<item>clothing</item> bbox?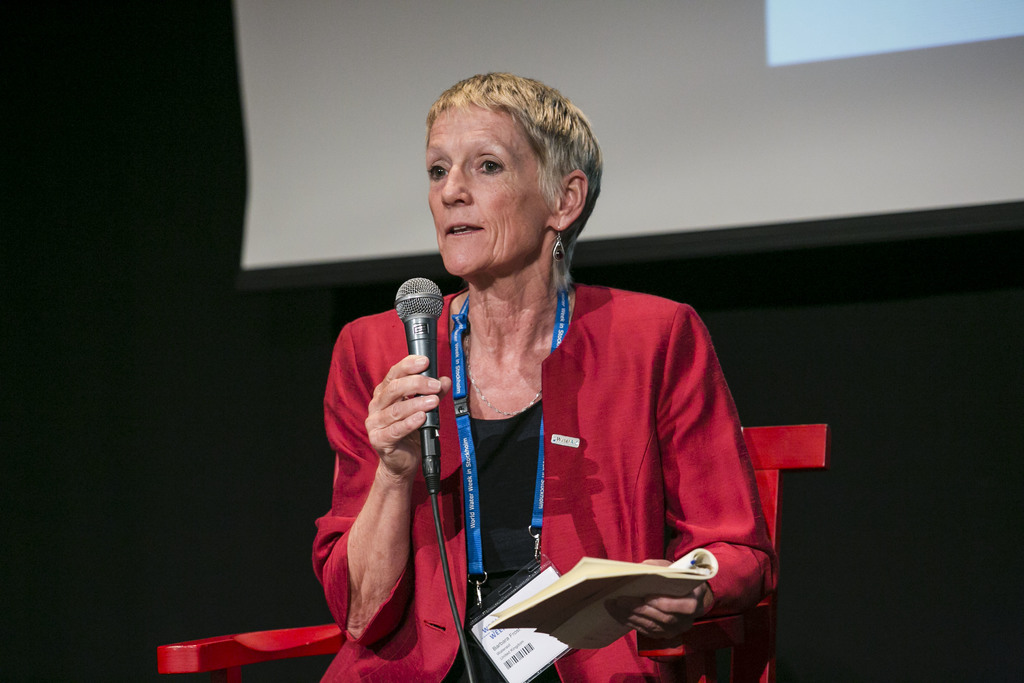
369, 238, 753, 668
